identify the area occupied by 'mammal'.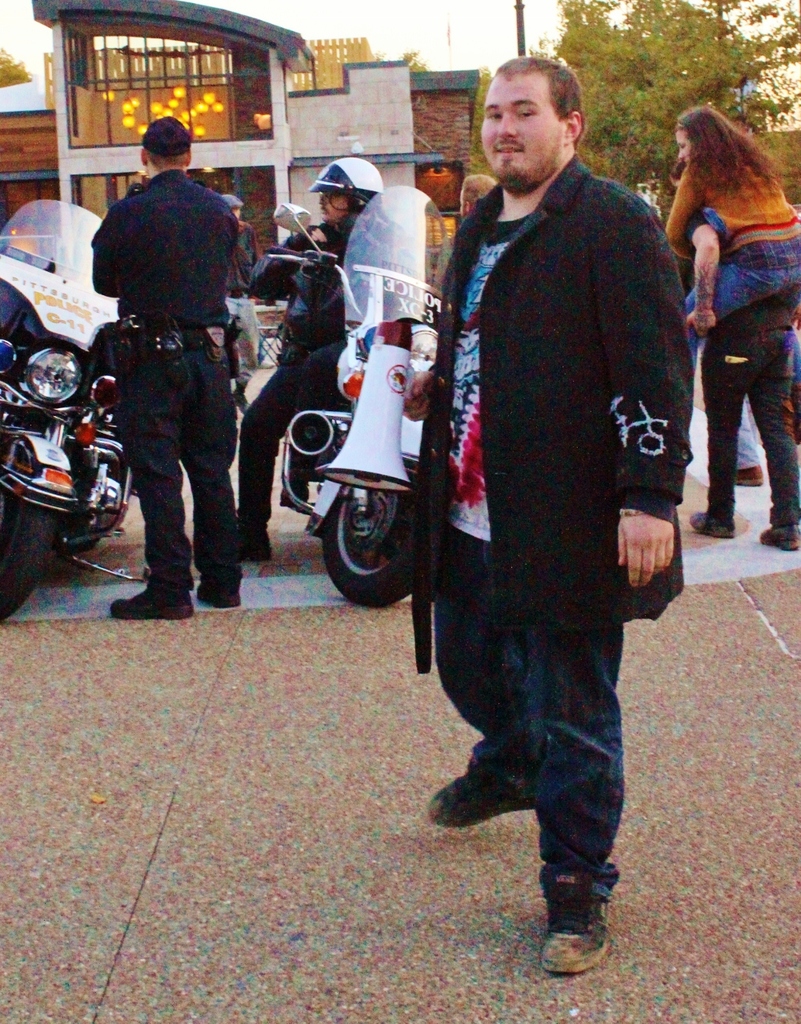
Area: [400,55,692,970].
